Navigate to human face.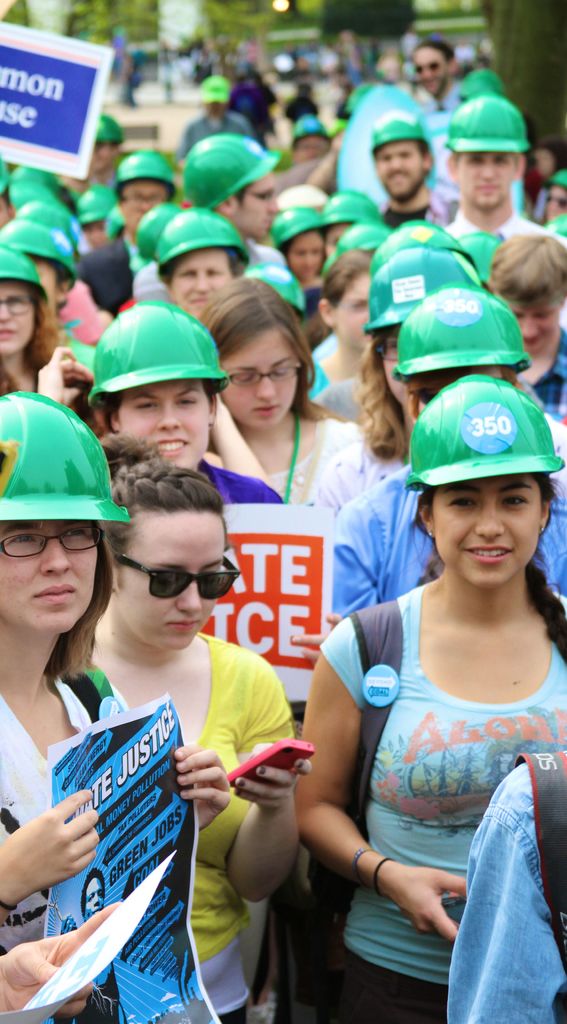
Navigation target: 457/153/515/211.
